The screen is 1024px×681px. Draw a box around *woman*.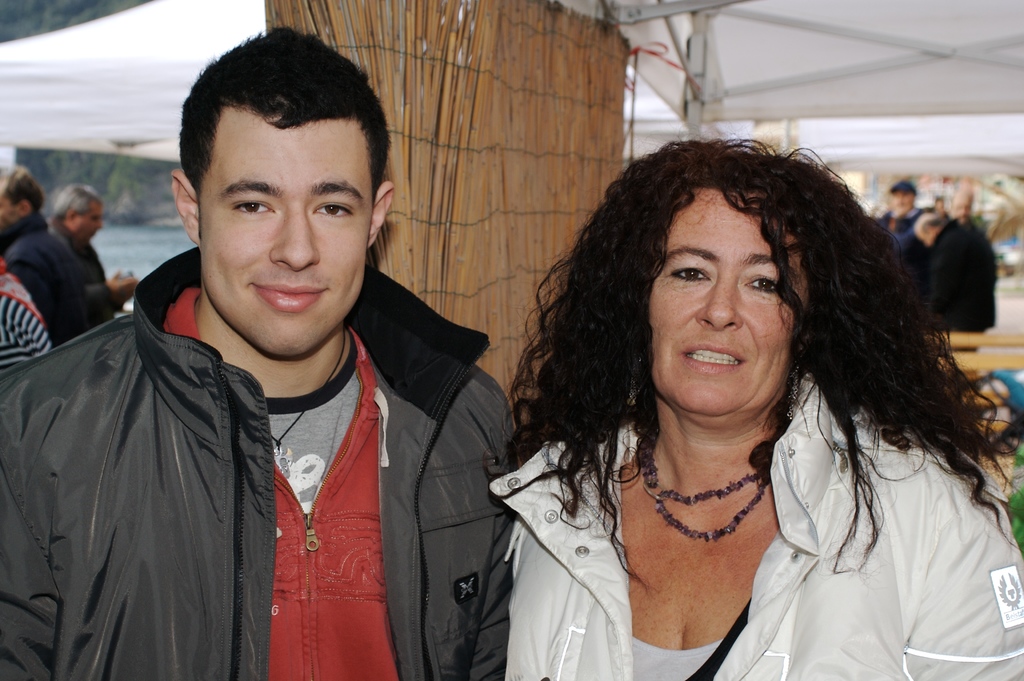
box=[468, 122, 1013, 680].
